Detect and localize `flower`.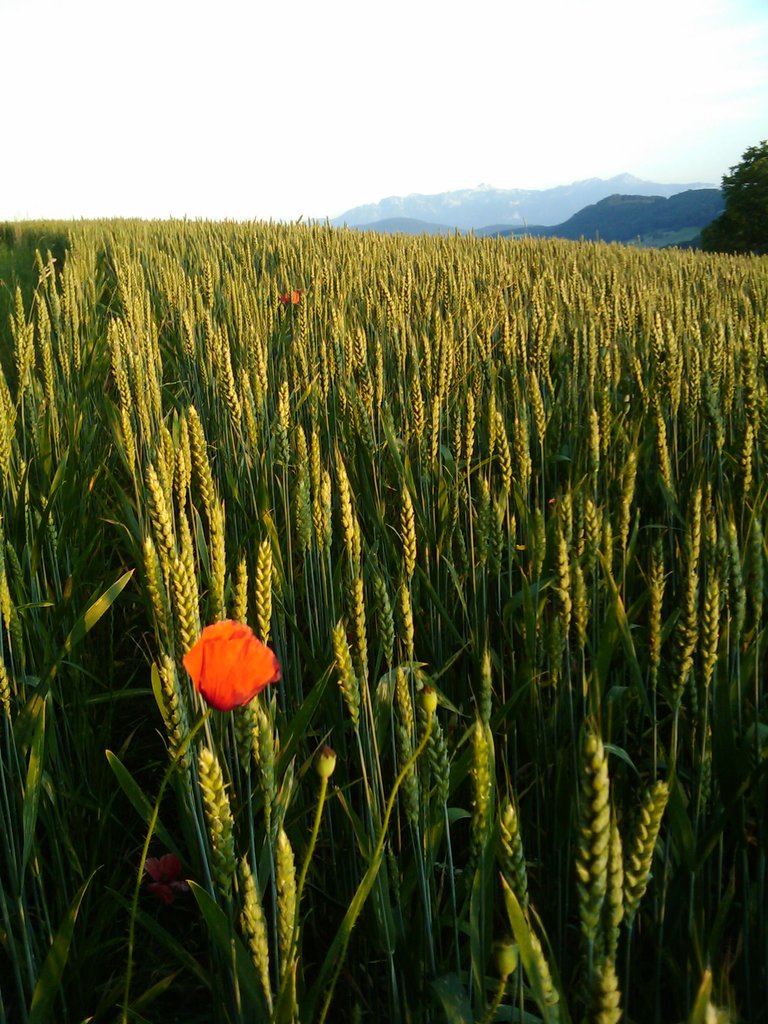
Localized at crop(178, 612, 284, 705).
